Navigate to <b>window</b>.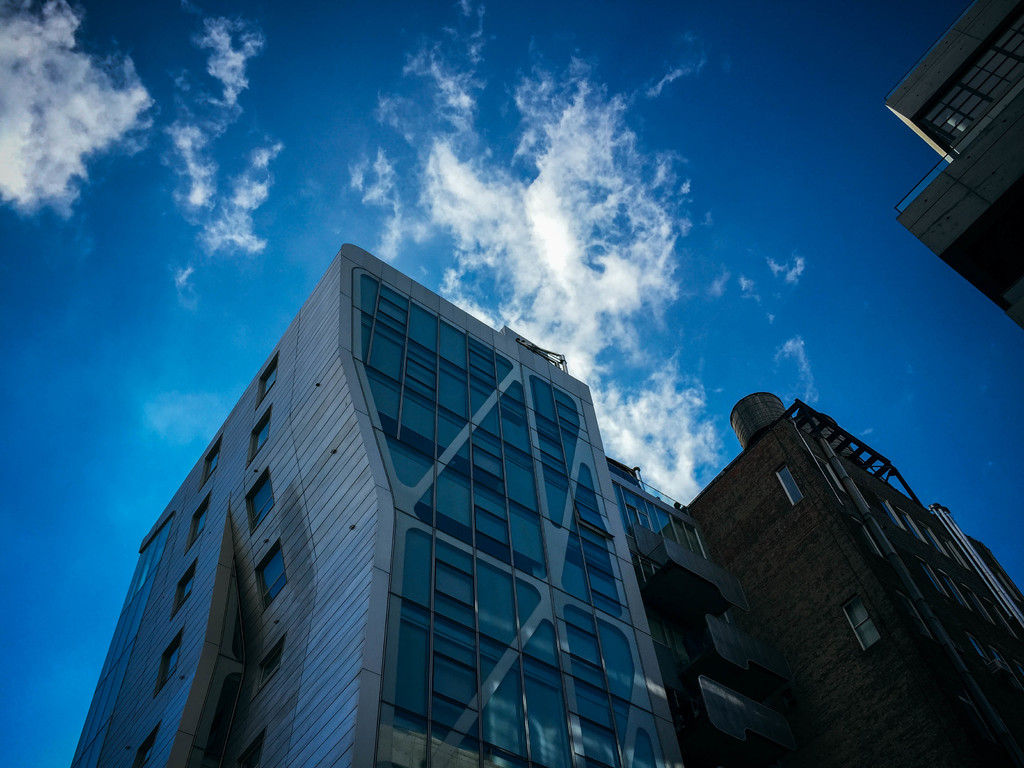
Navigation target: box(995, 652, 1005, 684).
